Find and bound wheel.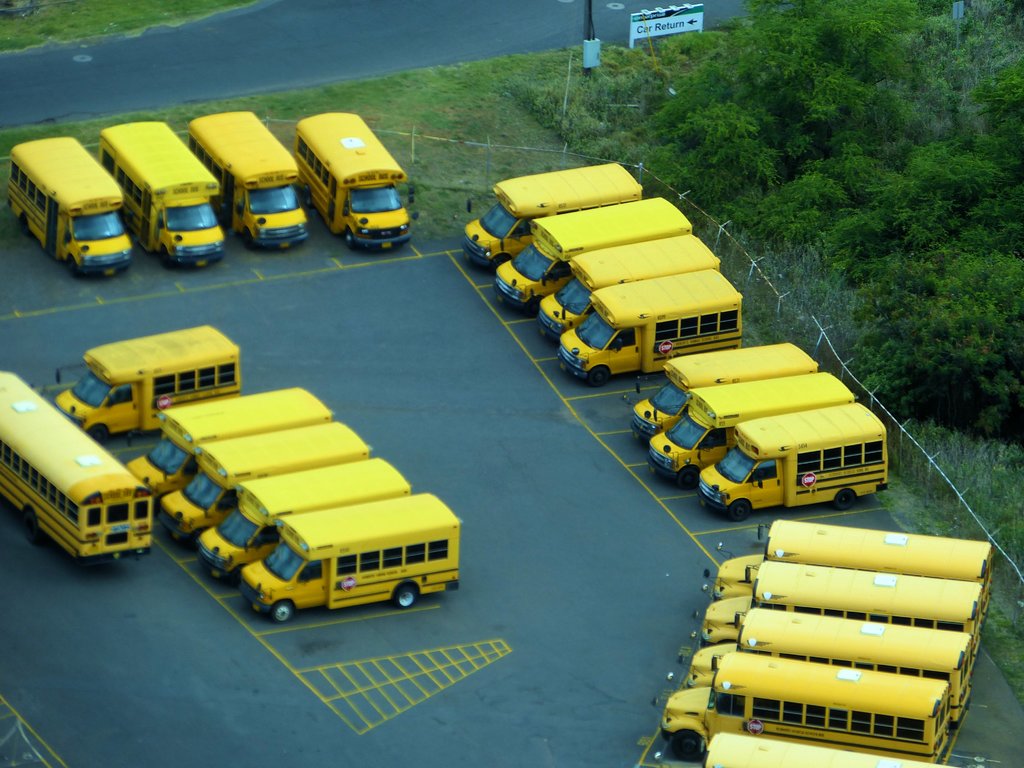
Bound: select_region(342, 230, 358, 249).
